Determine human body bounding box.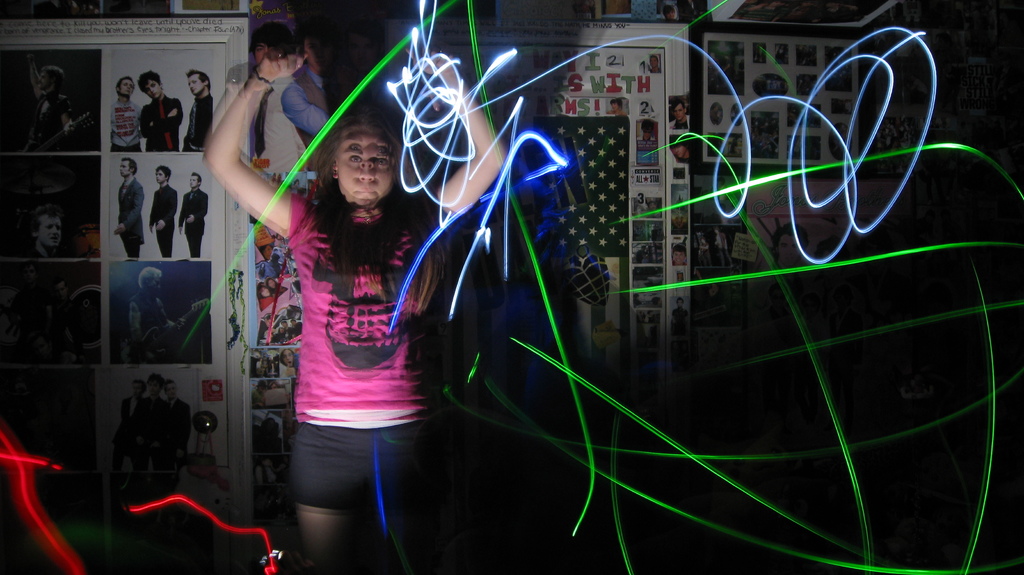
Determined: 117:174:147:259.
